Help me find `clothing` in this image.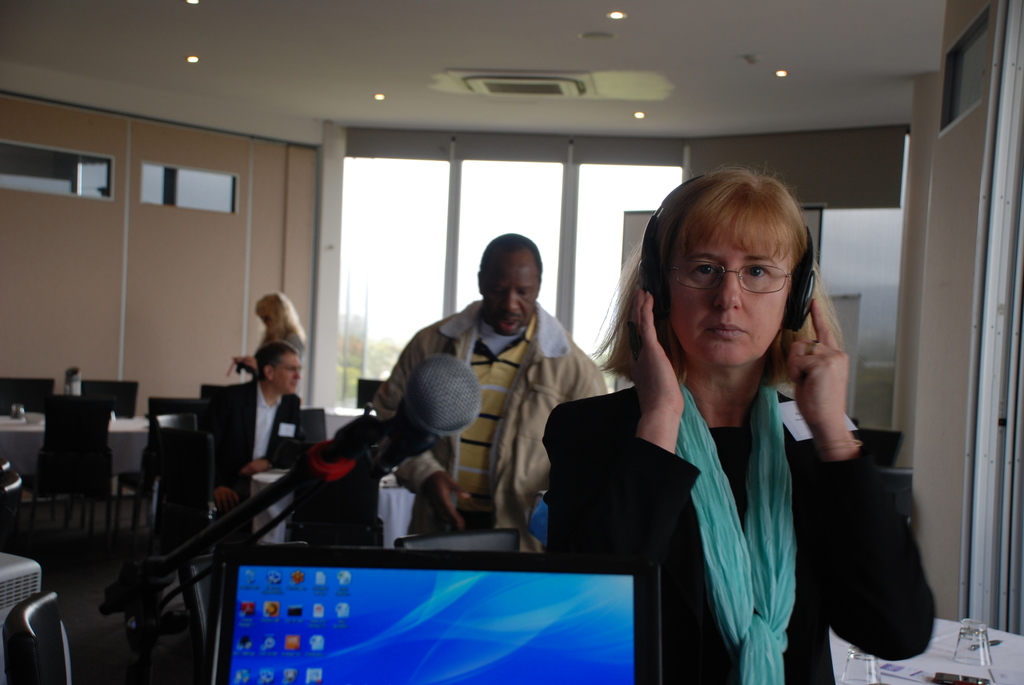
Found it: bbox=(198, 375, 328, 503).
